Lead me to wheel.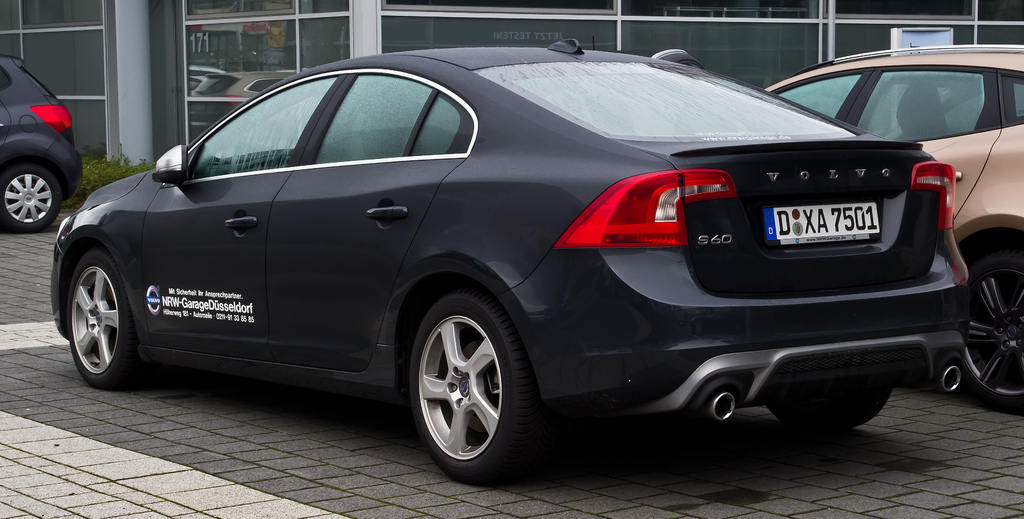
Lead to box=[404, 299, 542, 484].
